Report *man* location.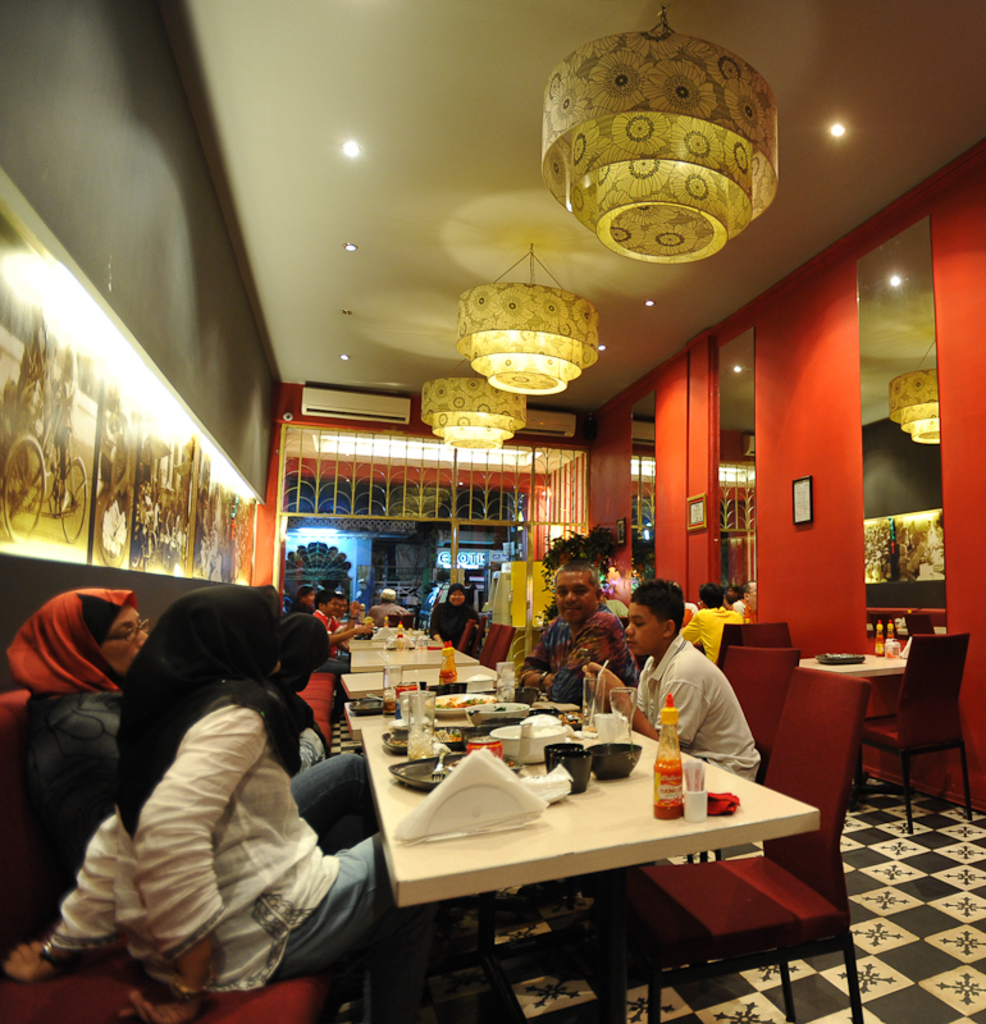
Report: left=613, top=593, right=773, bottom=794.
